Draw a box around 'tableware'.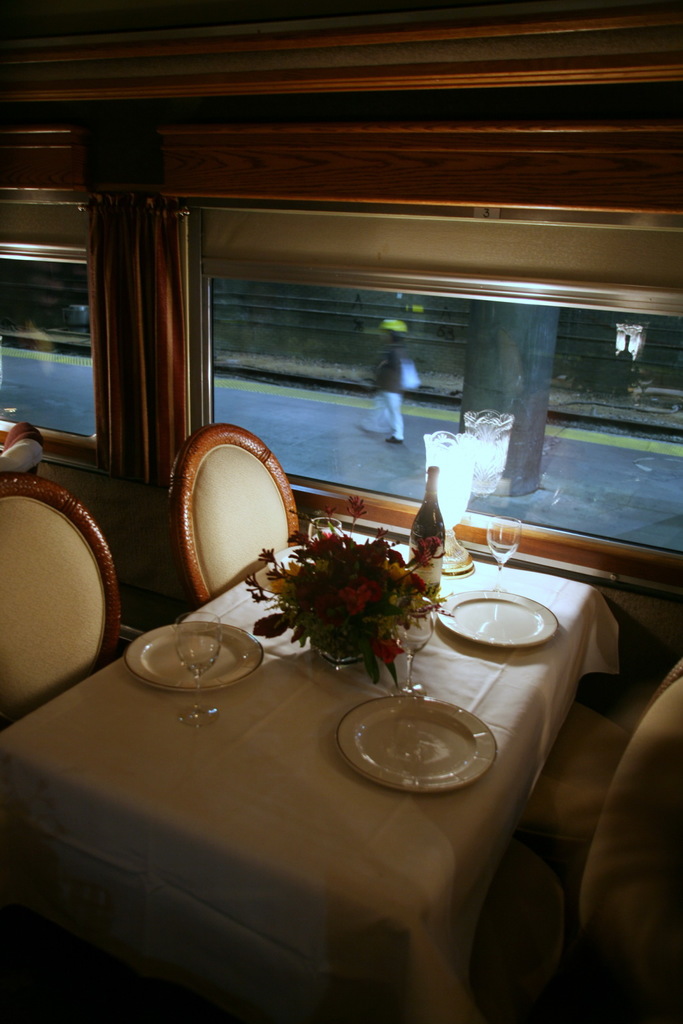
left=433, top=584, right=572, bottom=659.
